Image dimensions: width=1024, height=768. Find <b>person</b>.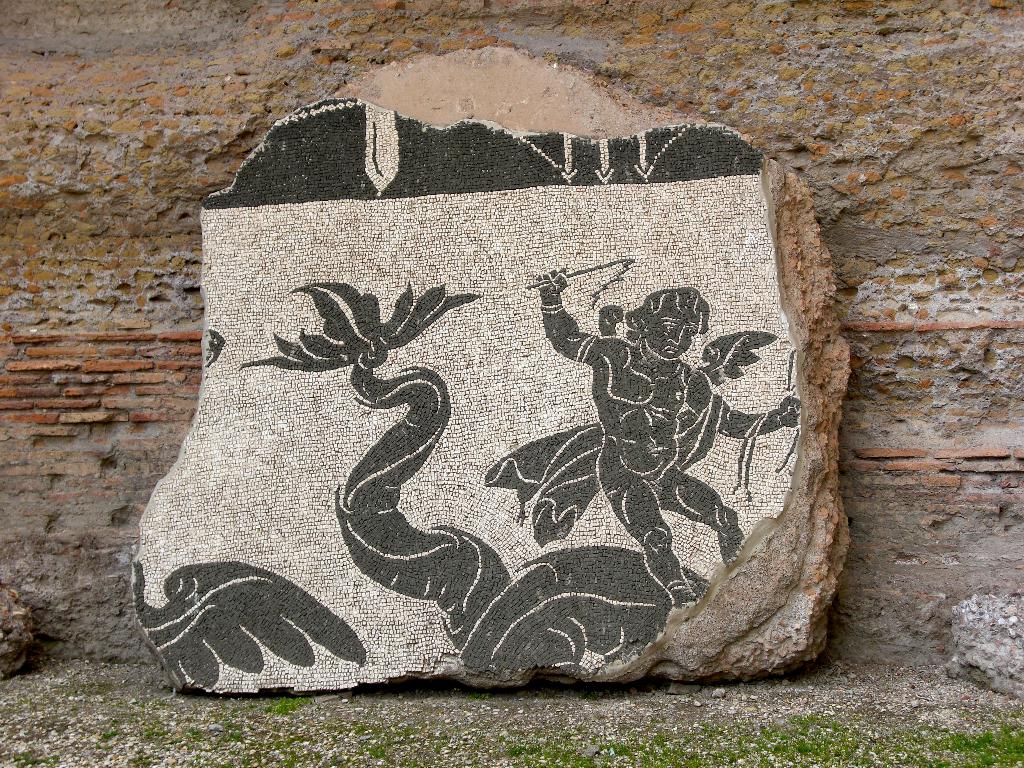
BBox(483, 268, 801, 608).
